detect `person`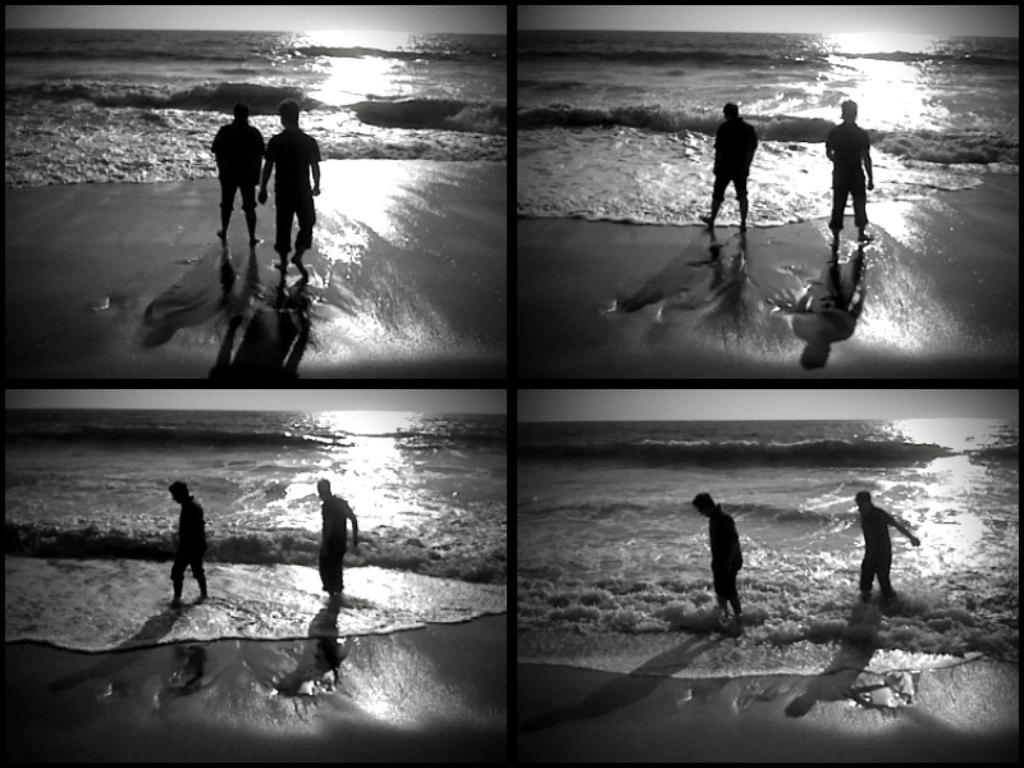
pyautogui.locateOnScreen(694, 100, 760, 233)
